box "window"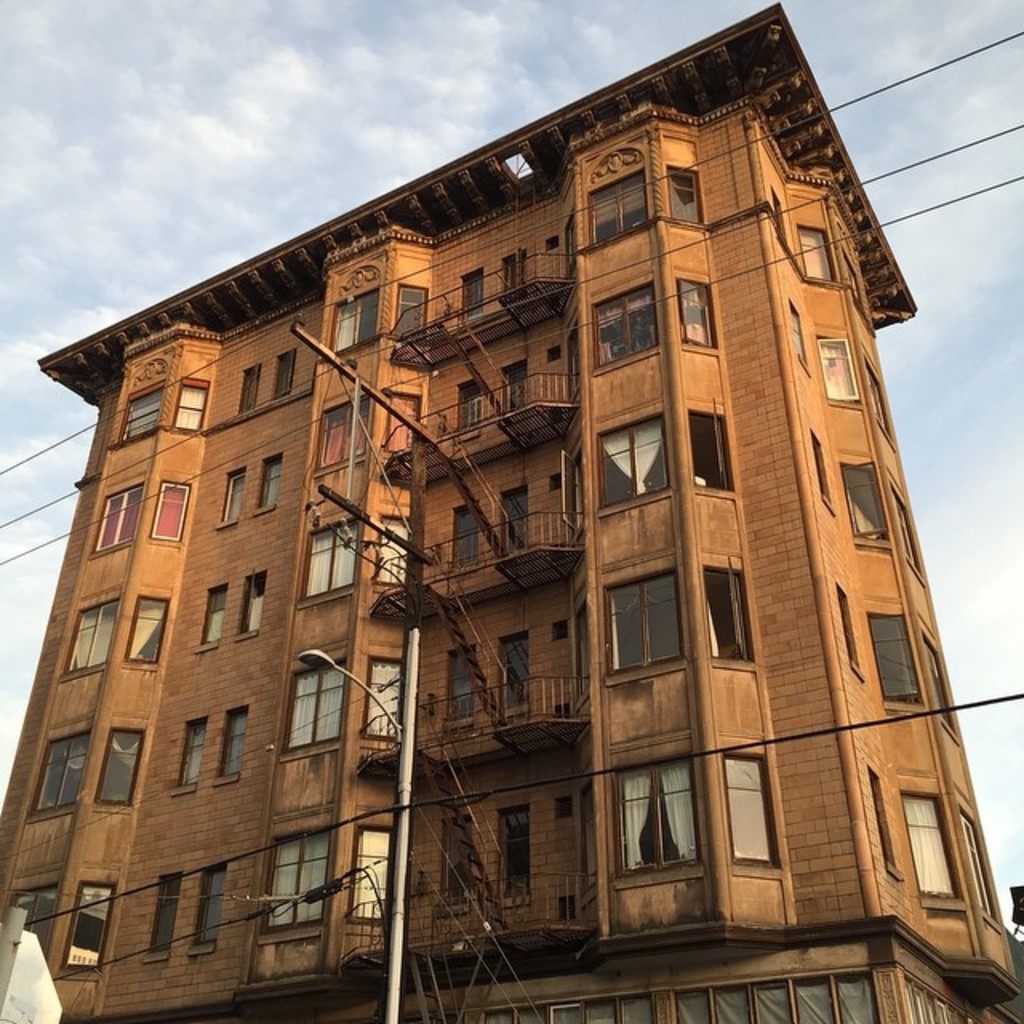
[58, 877, 115, 976]
